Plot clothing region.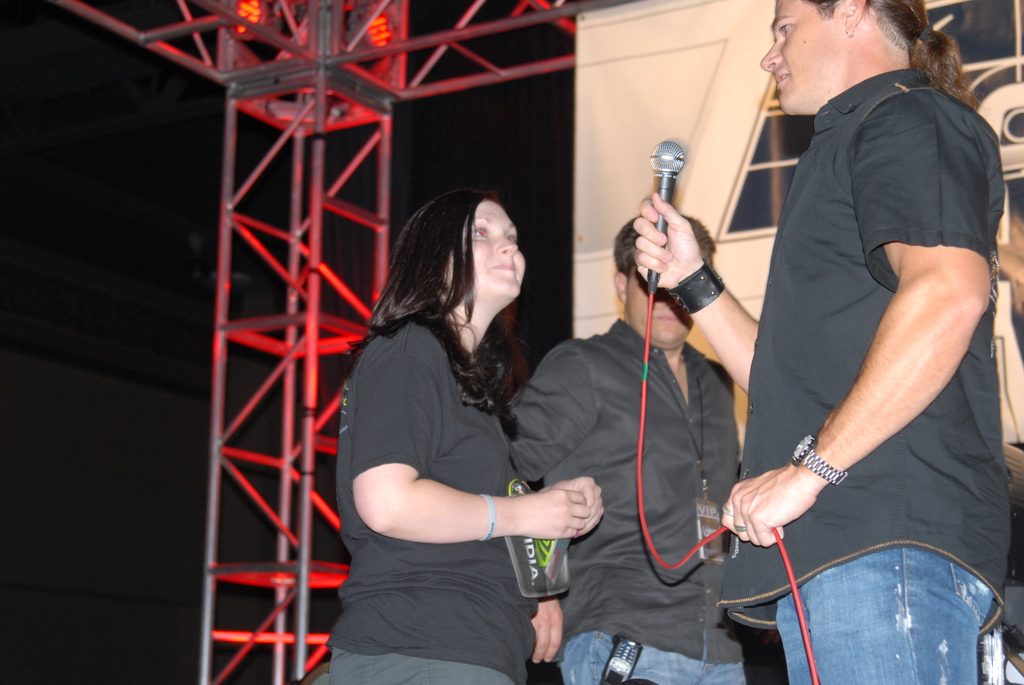
Plotted at bbox=(515, 329, 751, 684).
